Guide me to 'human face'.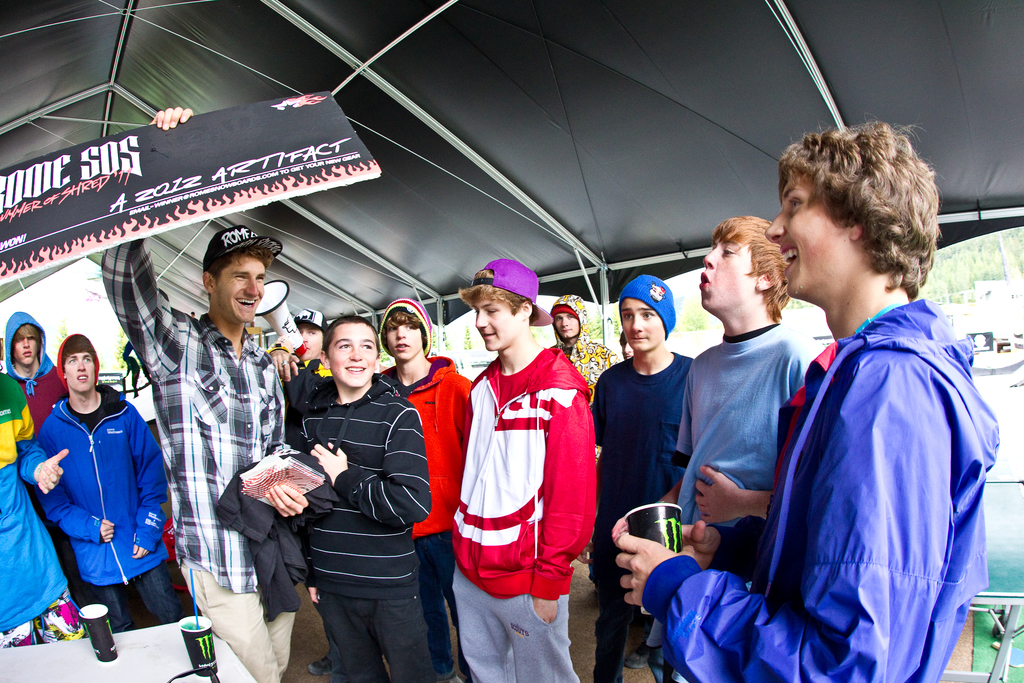
Guidance: box=[58, 346, 104, 388].
